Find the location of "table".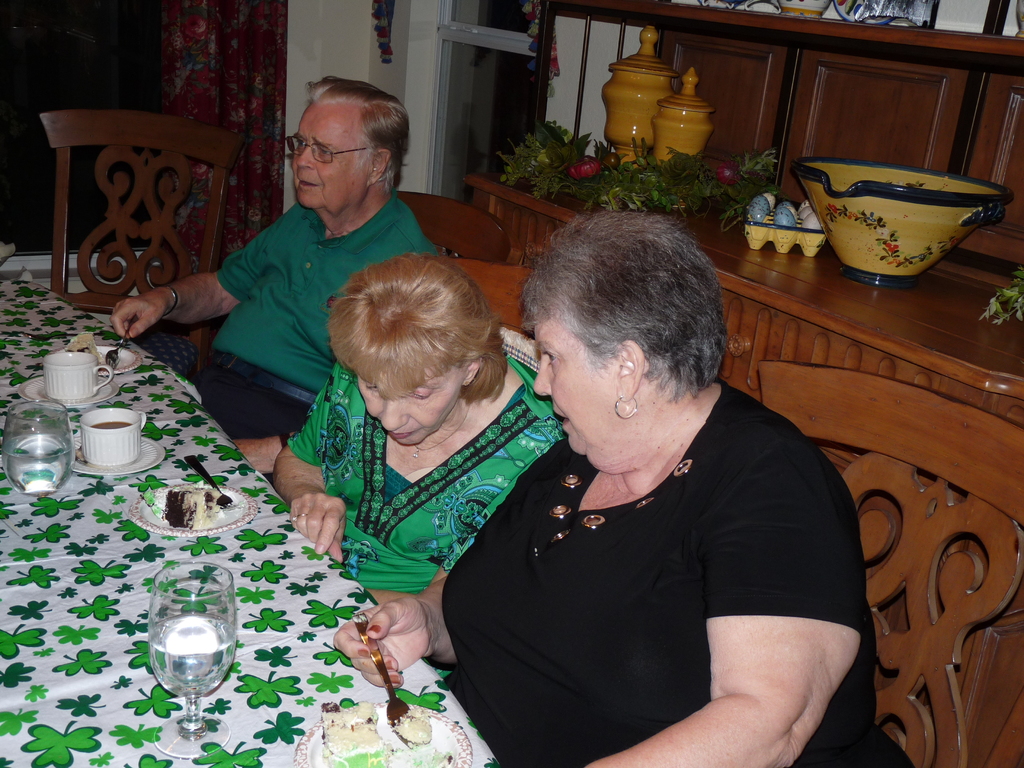
Location: 460 163 1023 403.
